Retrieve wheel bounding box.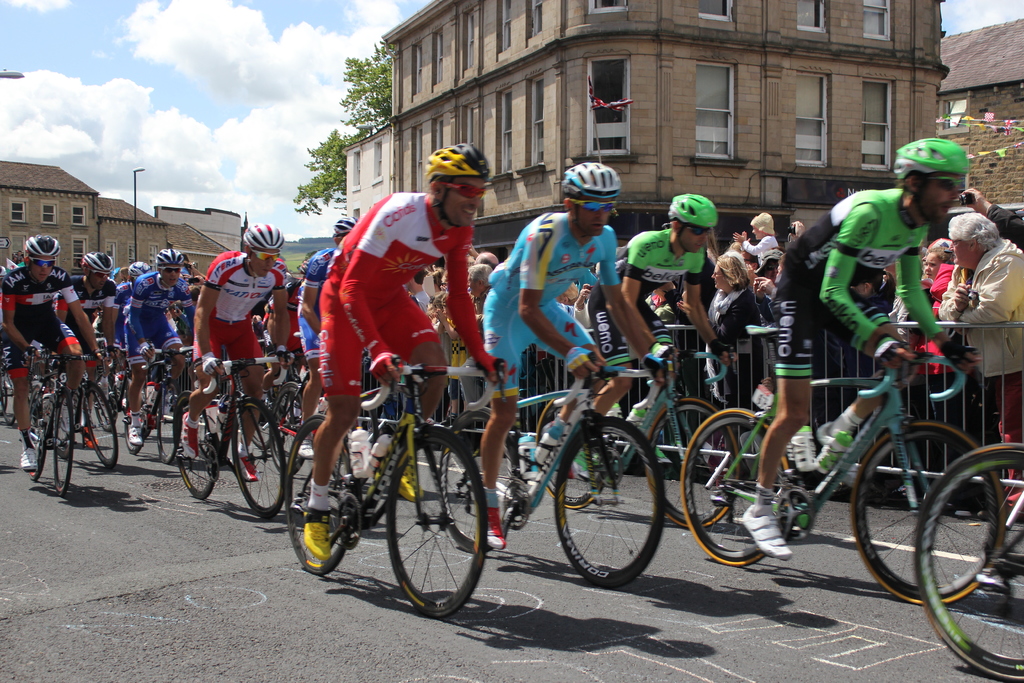
Bounding box: l=84, t=382, r=120, b=467.
